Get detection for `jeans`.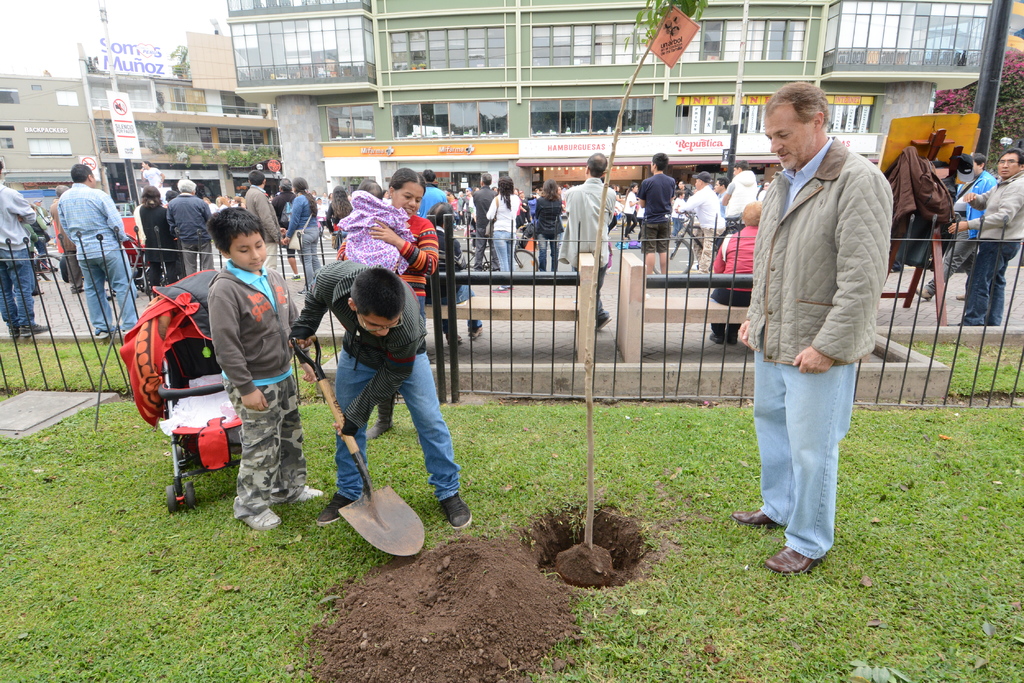
Detection: BBox(340, 346, 458, 504).
